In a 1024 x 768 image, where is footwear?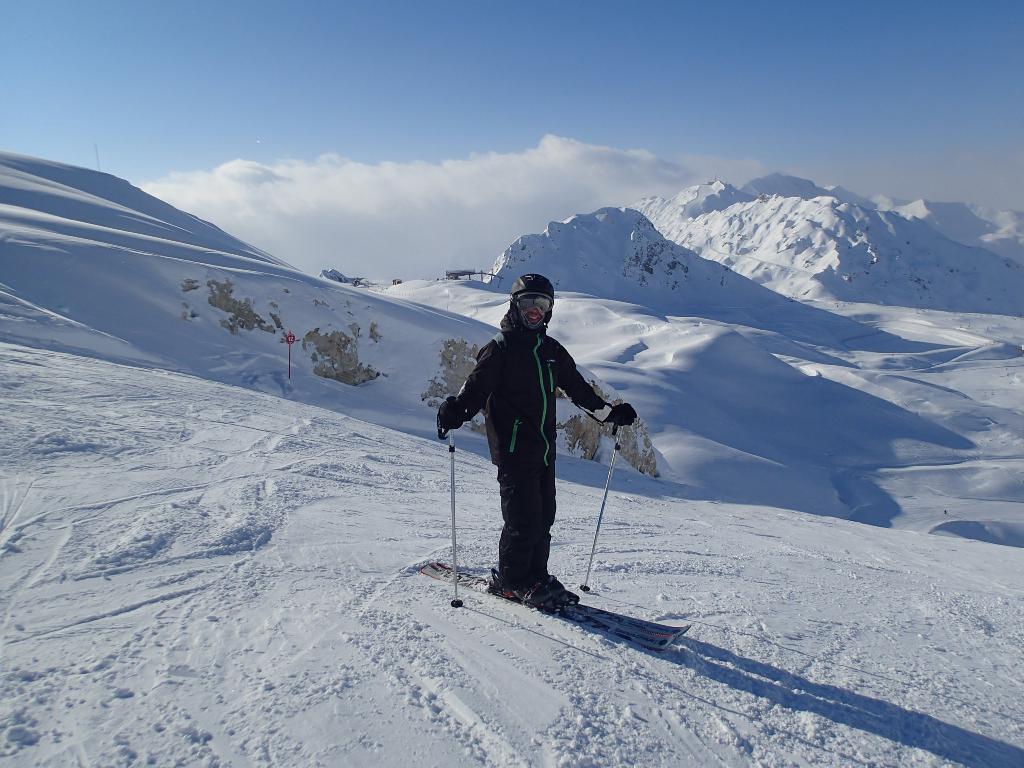
x1=490, y1=586, x2=554, y2=610.
